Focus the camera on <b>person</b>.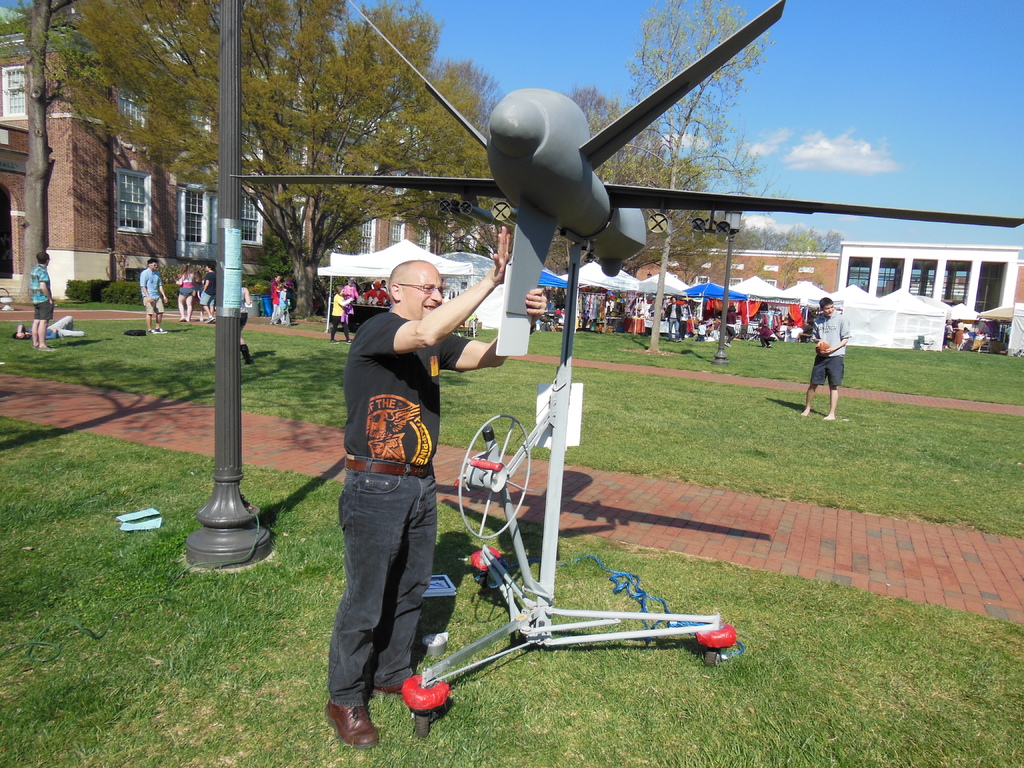
Focus region: x1=31 y1=254 x2=54 y2=344.
